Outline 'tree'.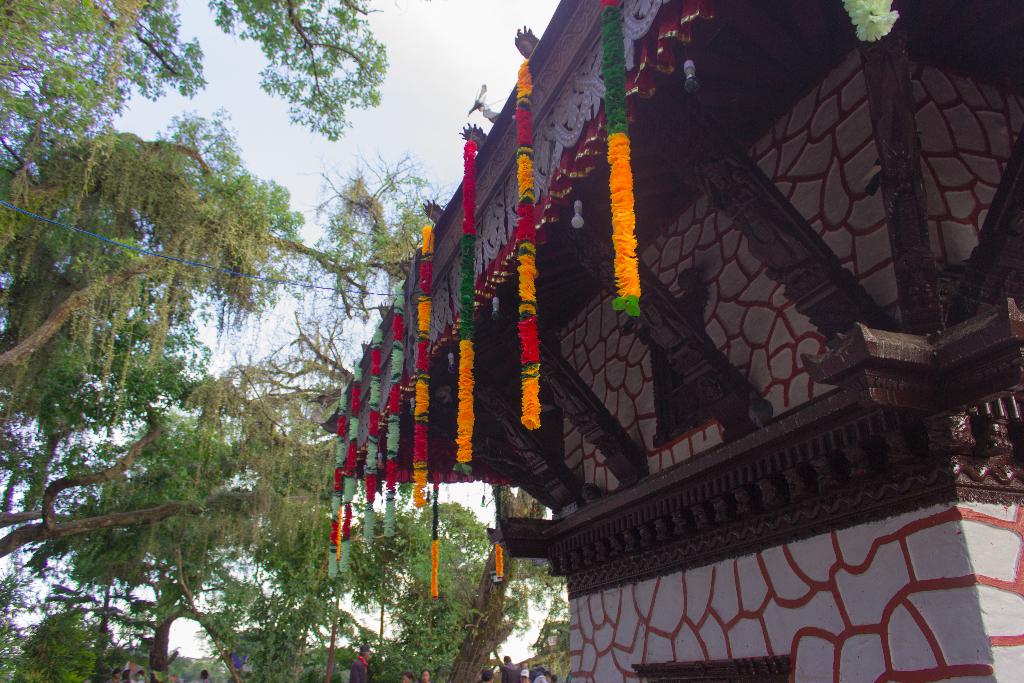
Outline: x1=375, y1=482, x2=573, y2=682.
